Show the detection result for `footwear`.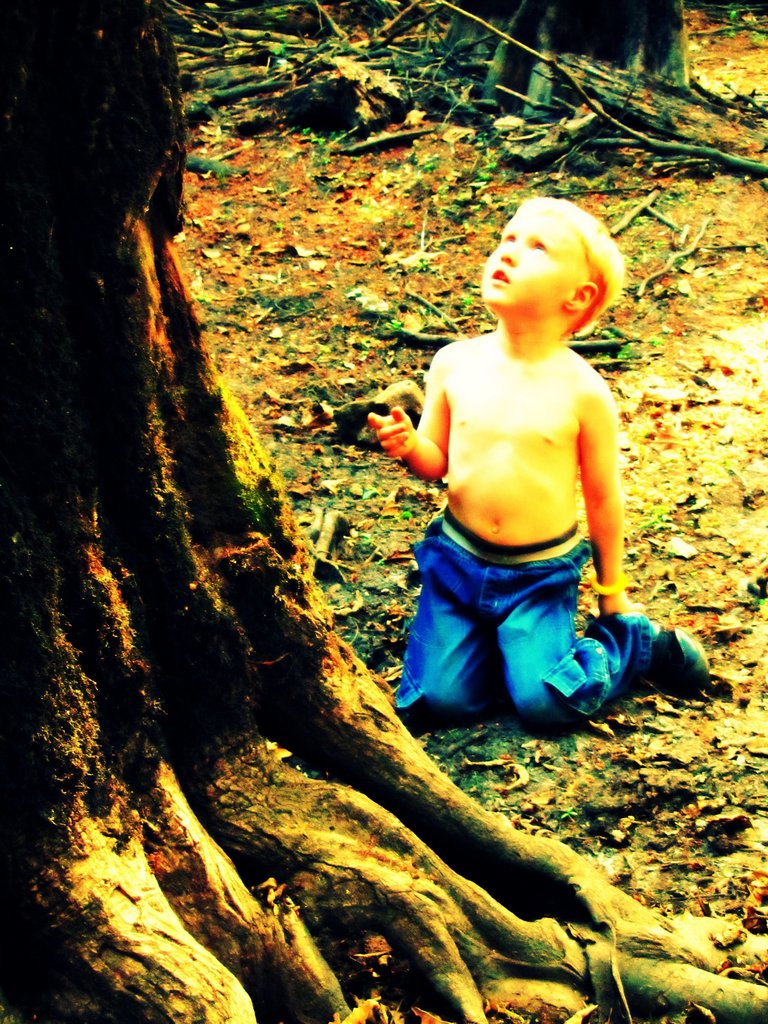
[623, 618, 732, 703].
